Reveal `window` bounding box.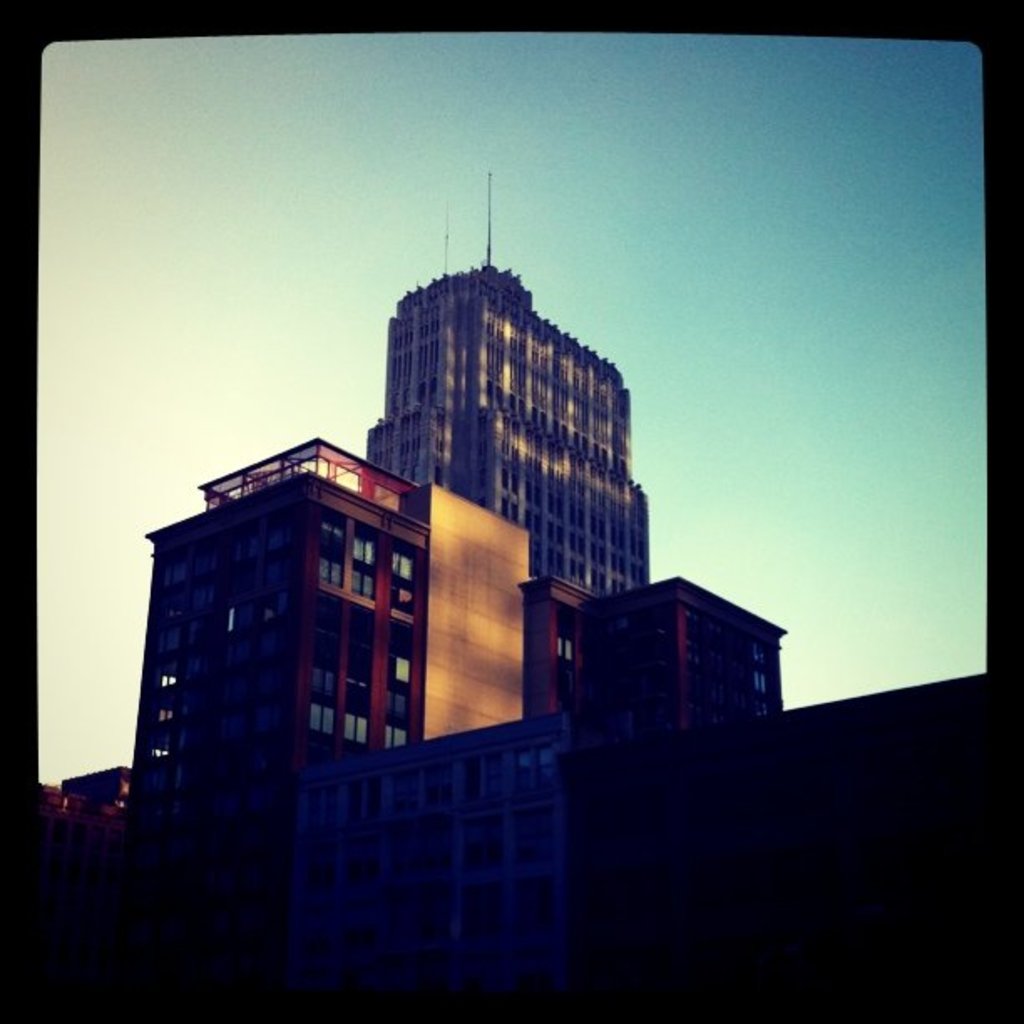
Revealed: l=689, t=614, r=708, b=654.
